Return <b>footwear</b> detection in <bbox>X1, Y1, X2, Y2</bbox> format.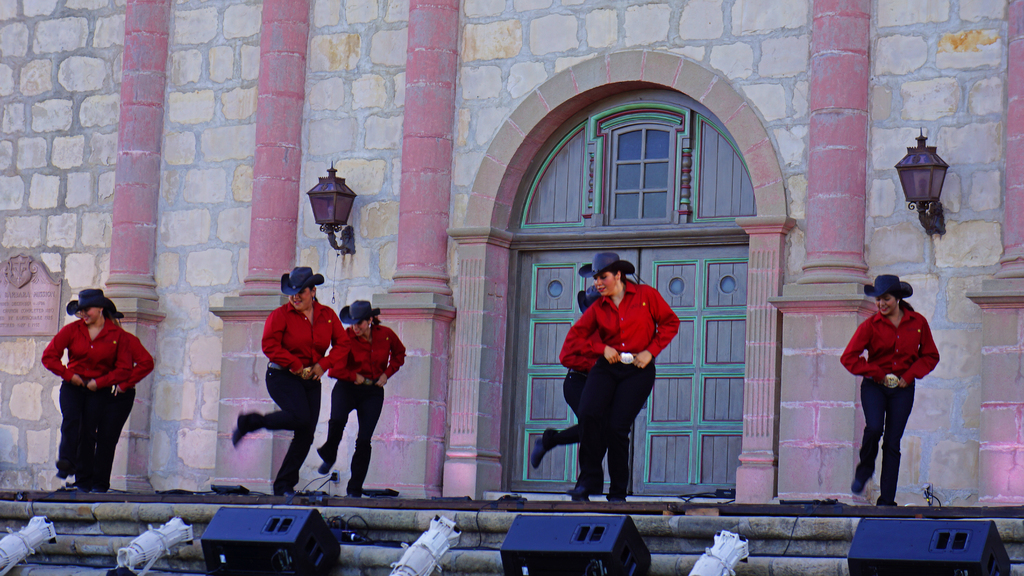
<bbox>316, 456, 333, 475</bbox>.
